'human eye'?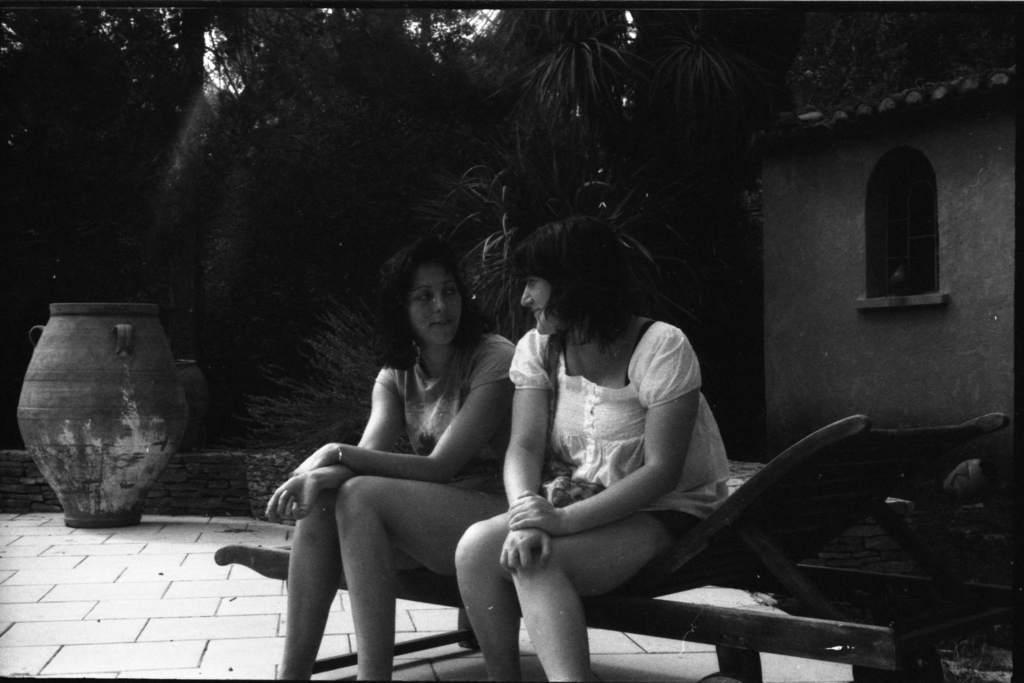
x1=441, y1=284, x2=457, y2=300
